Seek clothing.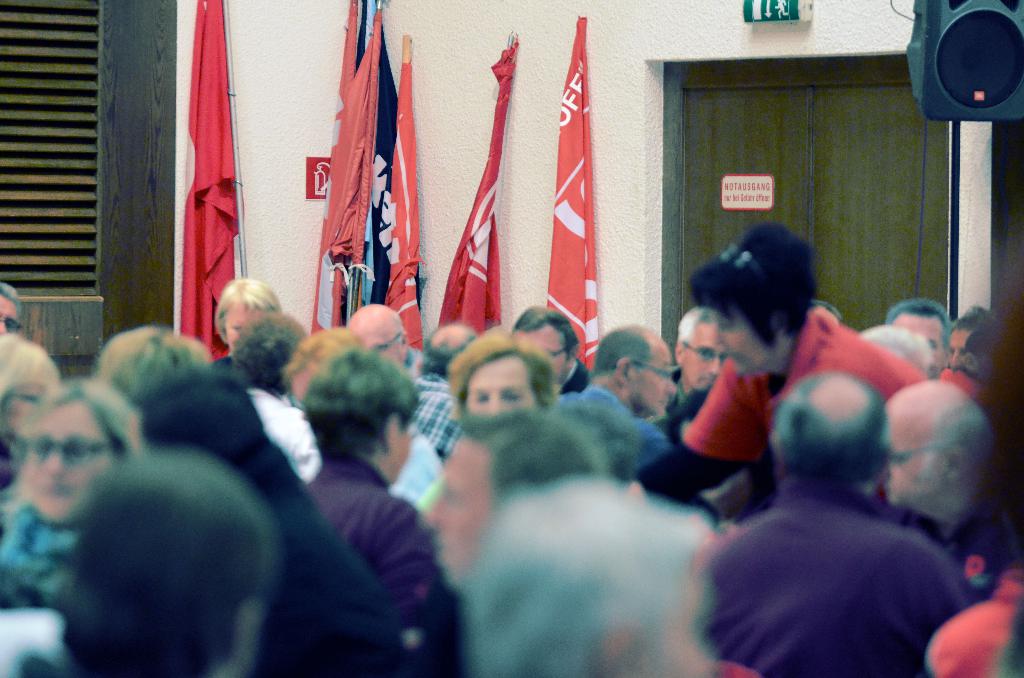
(406, 367, 470, 463).
